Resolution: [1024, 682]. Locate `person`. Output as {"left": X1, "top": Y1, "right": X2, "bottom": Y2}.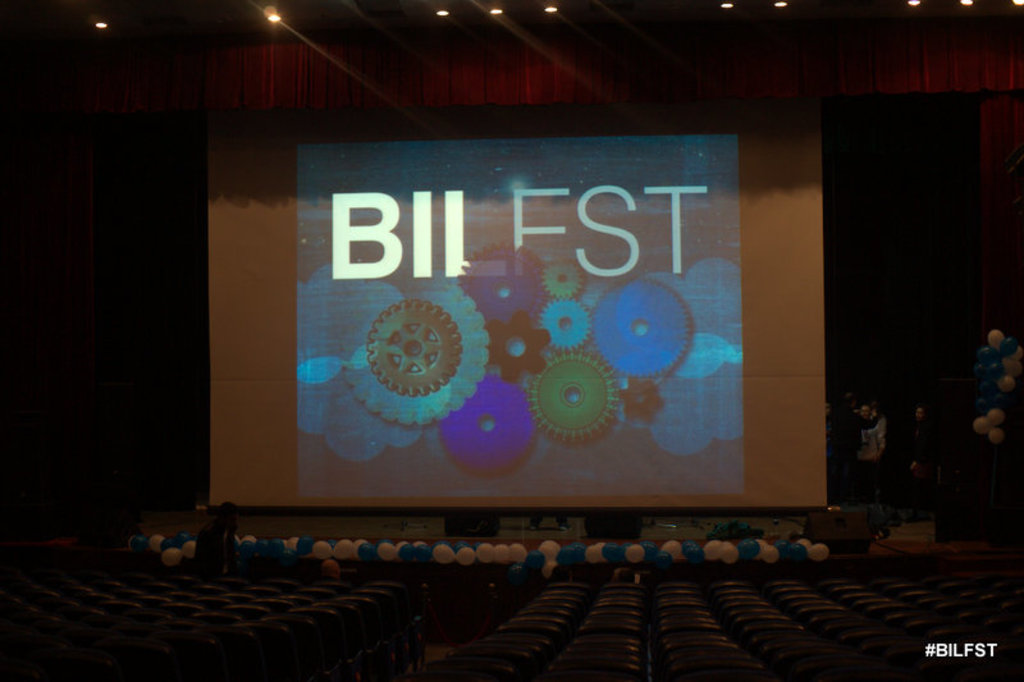
{"left": 822, "top": 402, "right": 838, "bottom": 470}.
